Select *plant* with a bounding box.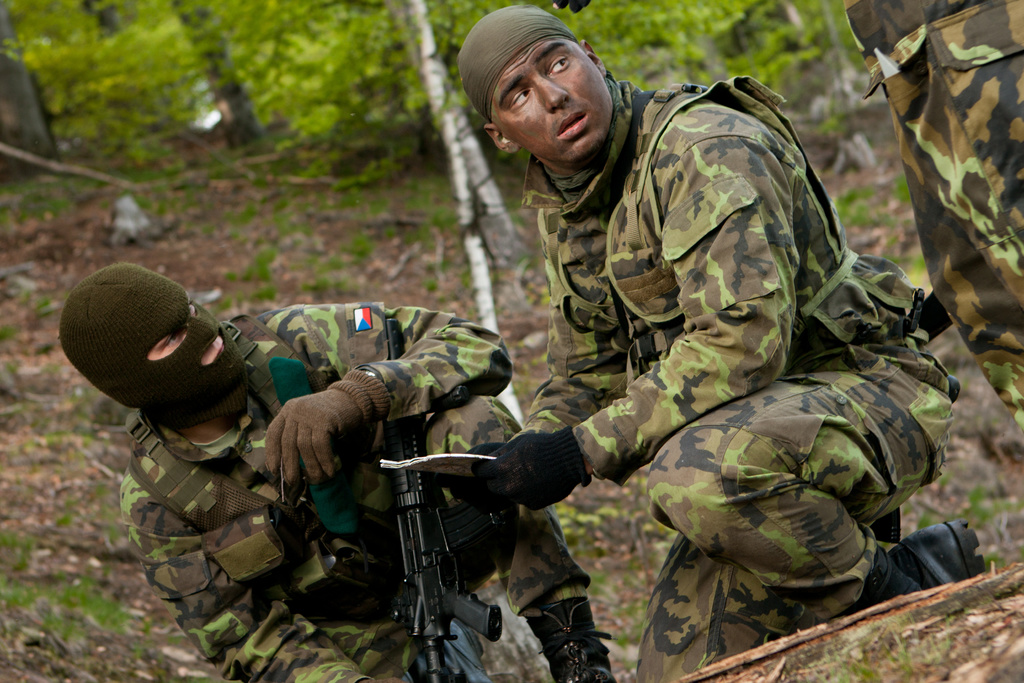
[54,497,82,531].
